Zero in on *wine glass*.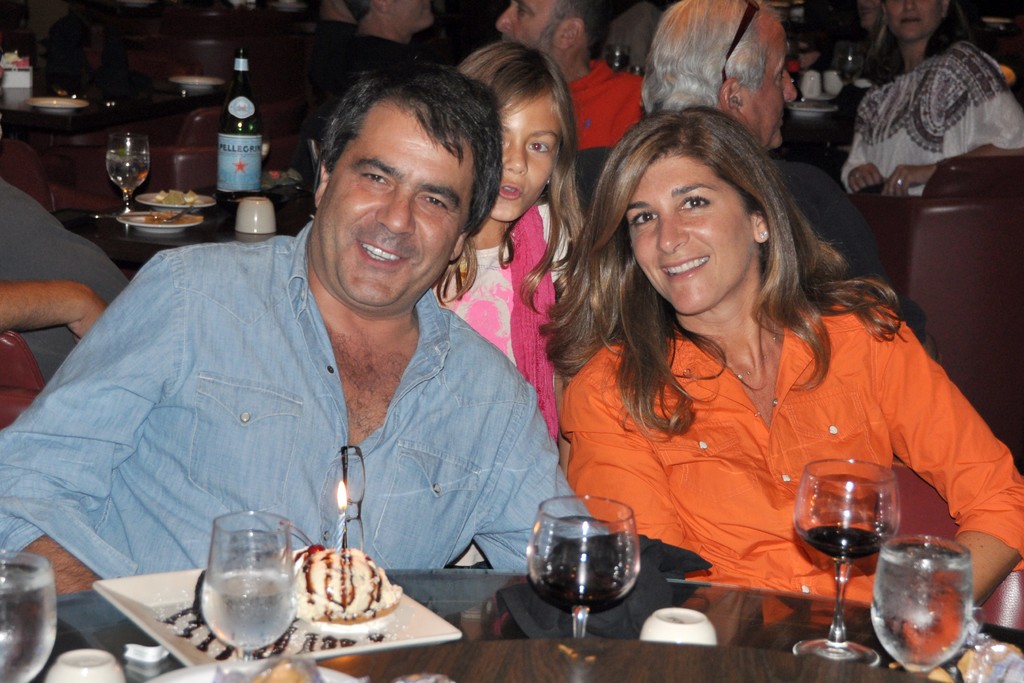
Zeroed in: <region>105, 132, 152, 215</region>.
